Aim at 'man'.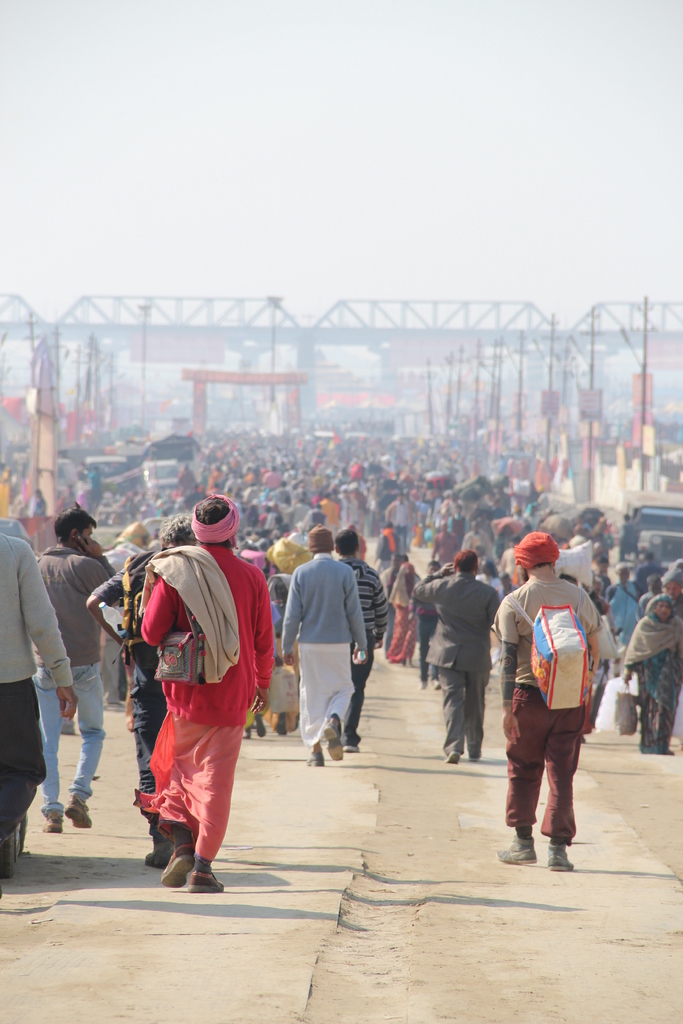
Aimed at left=141, top=497, right=274, bottom=900.
